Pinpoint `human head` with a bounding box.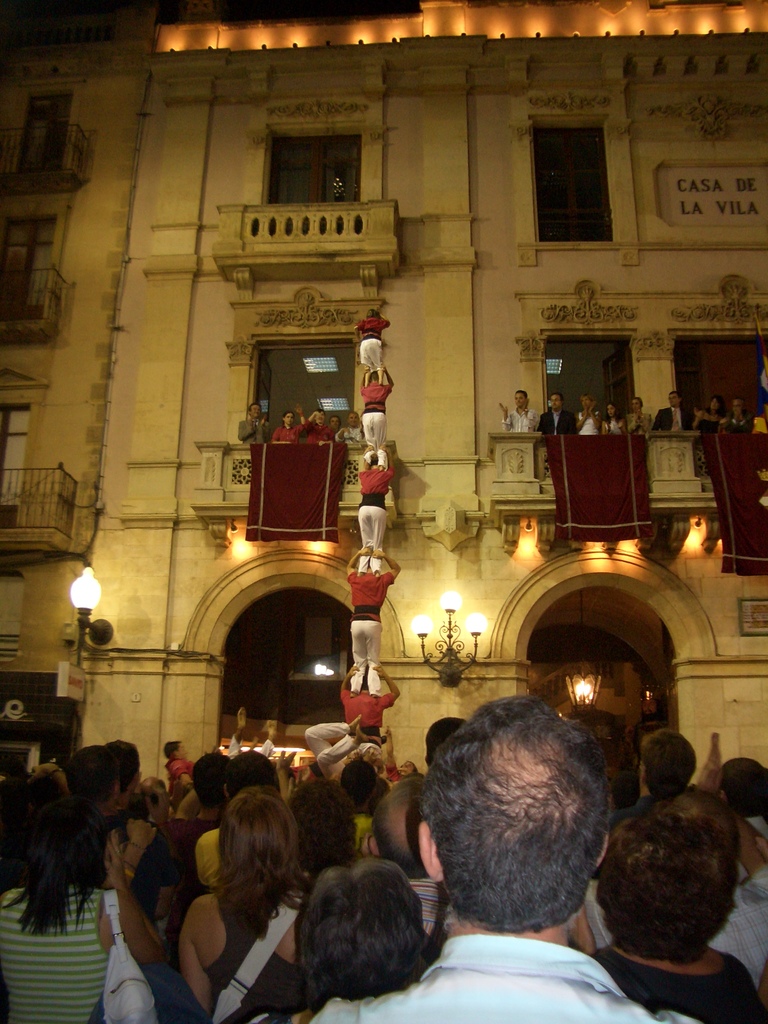
(347, 412, 361, 429).
